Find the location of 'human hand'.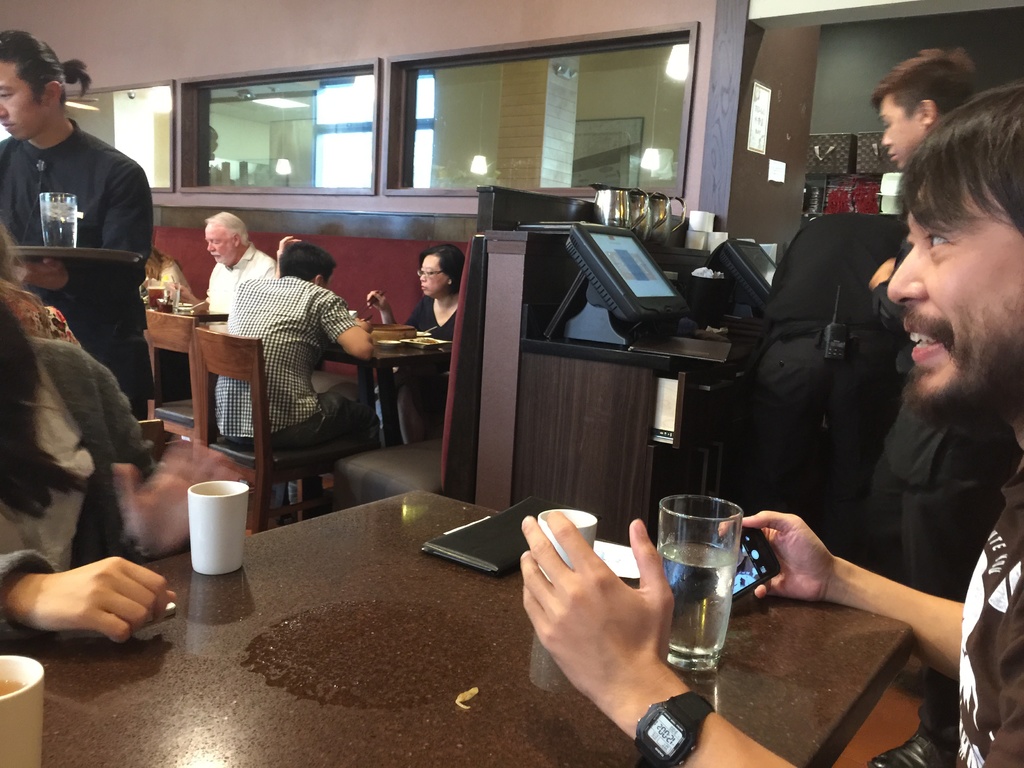
Location: x1=716, y1=507, x2=831, y2=602.
